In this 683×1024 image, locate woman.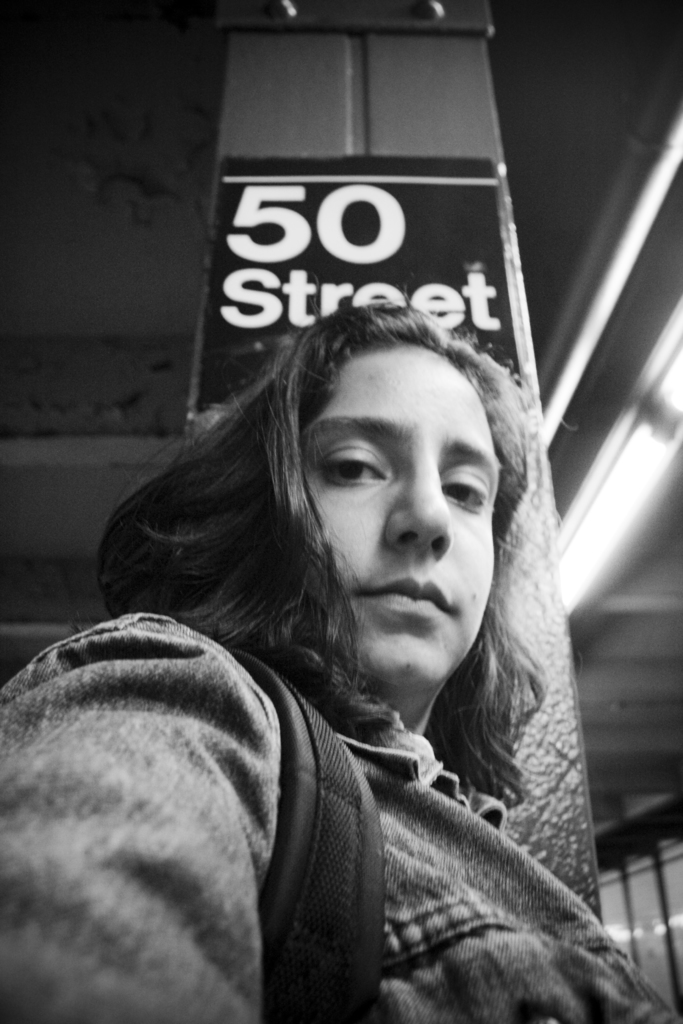
Bounding box: bbox=(51, 216, 629, 1001).
